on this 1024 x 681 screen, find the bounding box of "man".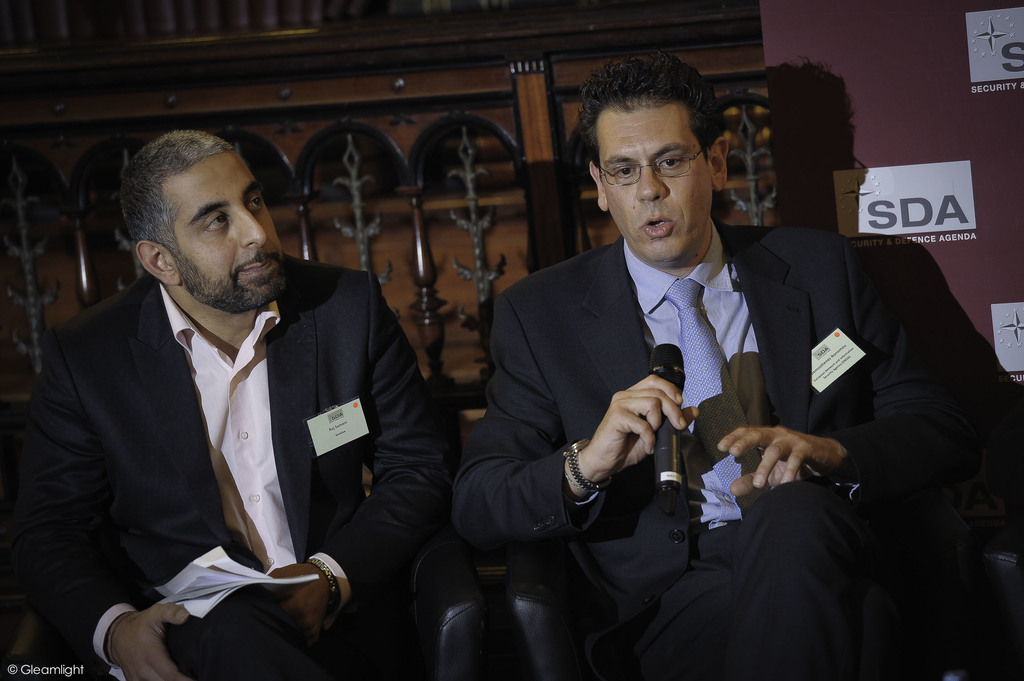
Bounding box: box(0, 128, 463, 680).
